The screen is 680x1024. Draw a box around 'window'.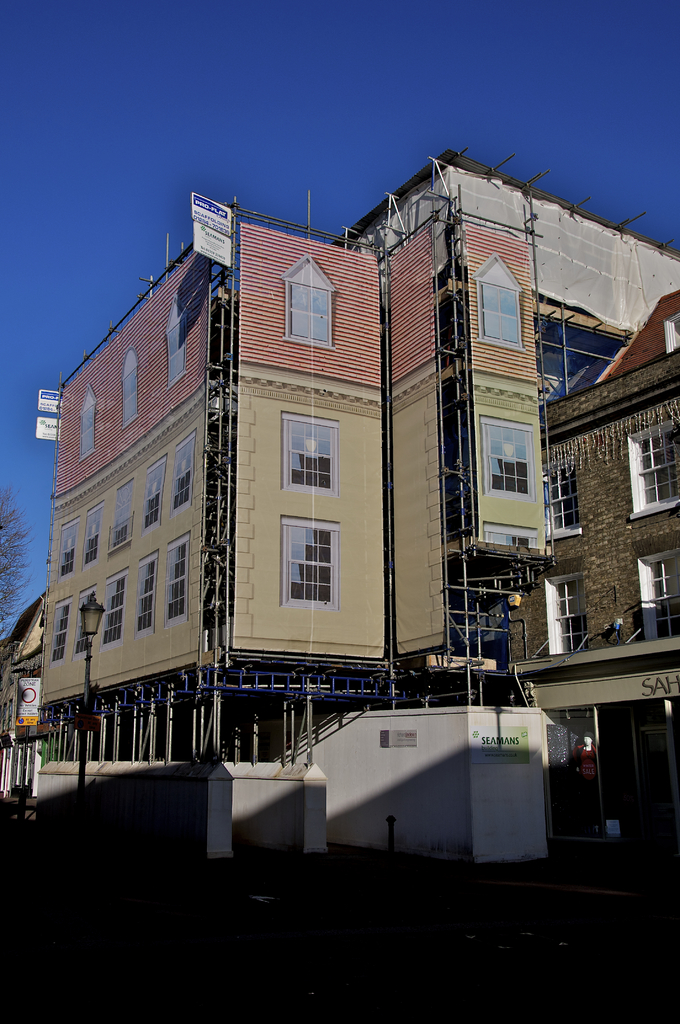
bbox=[121, 345, 142, 431].
